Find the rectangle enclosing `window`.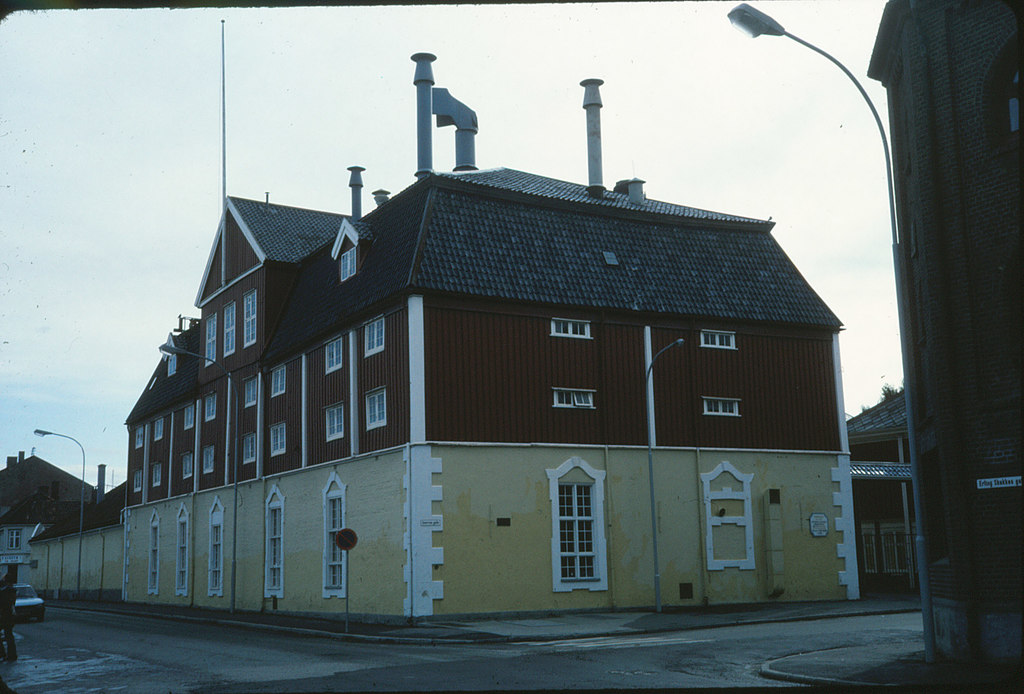
BBox(324, 337, 344, 374).
